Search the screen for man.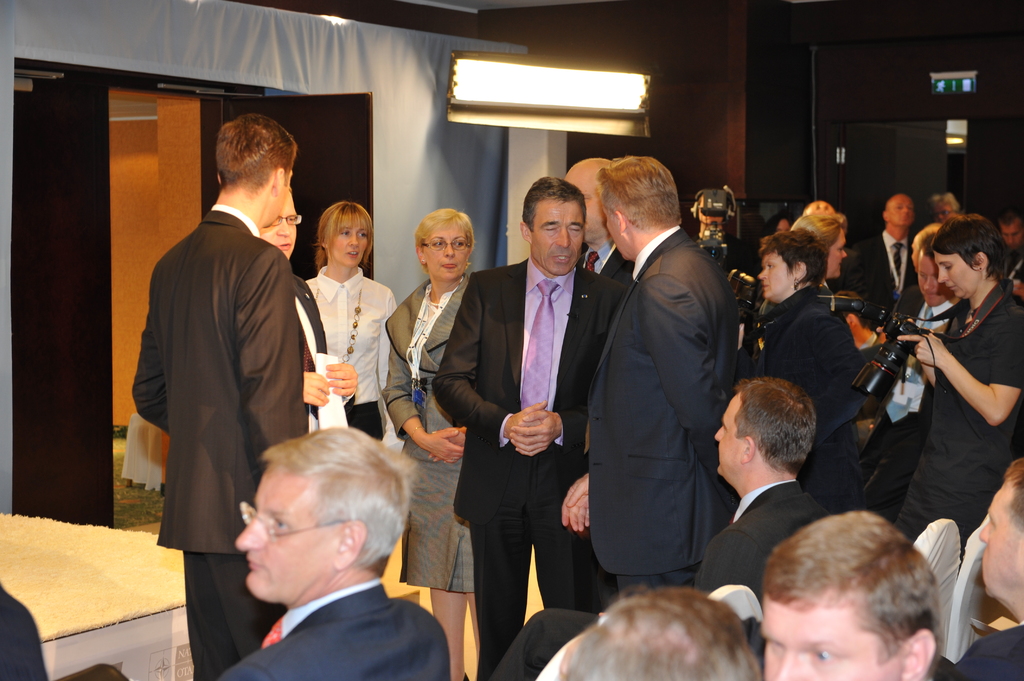
Found at [x1=690, y1=371, x2=816, y2=606].
